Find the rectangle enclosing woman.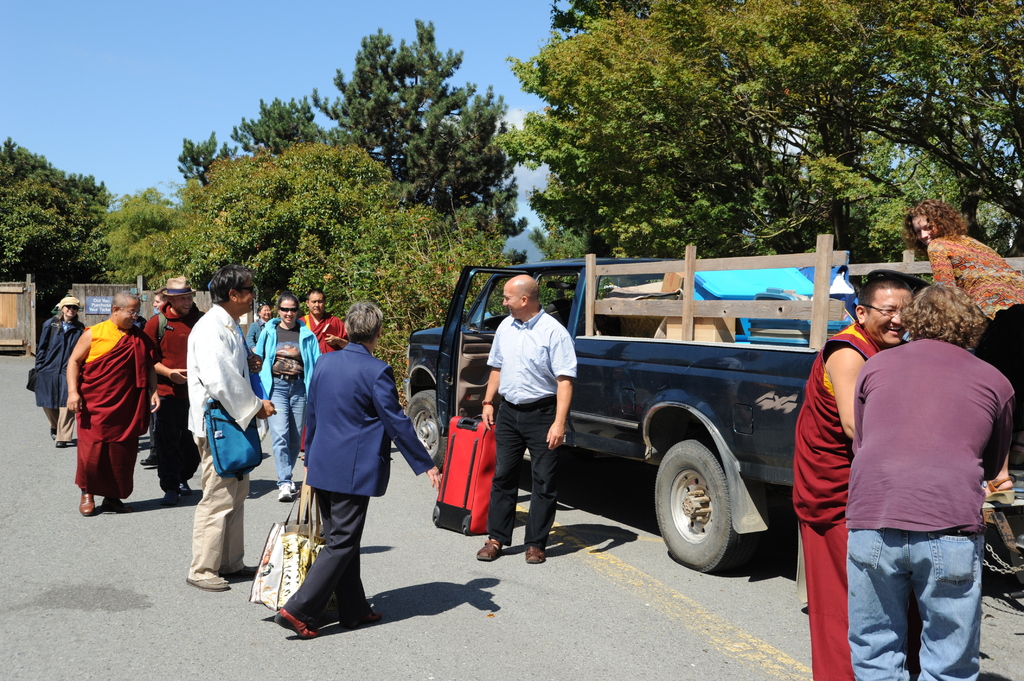
select_region(898, 196, 1023, 508).
